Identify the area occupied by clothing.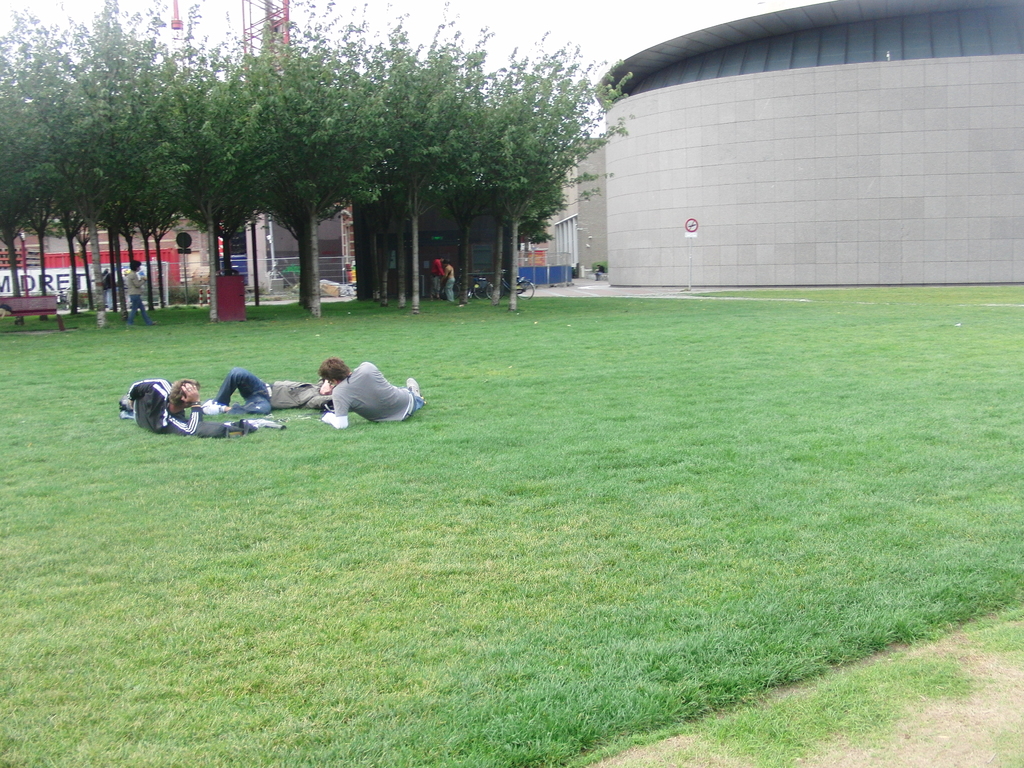
Area: 212/367/332/417.
